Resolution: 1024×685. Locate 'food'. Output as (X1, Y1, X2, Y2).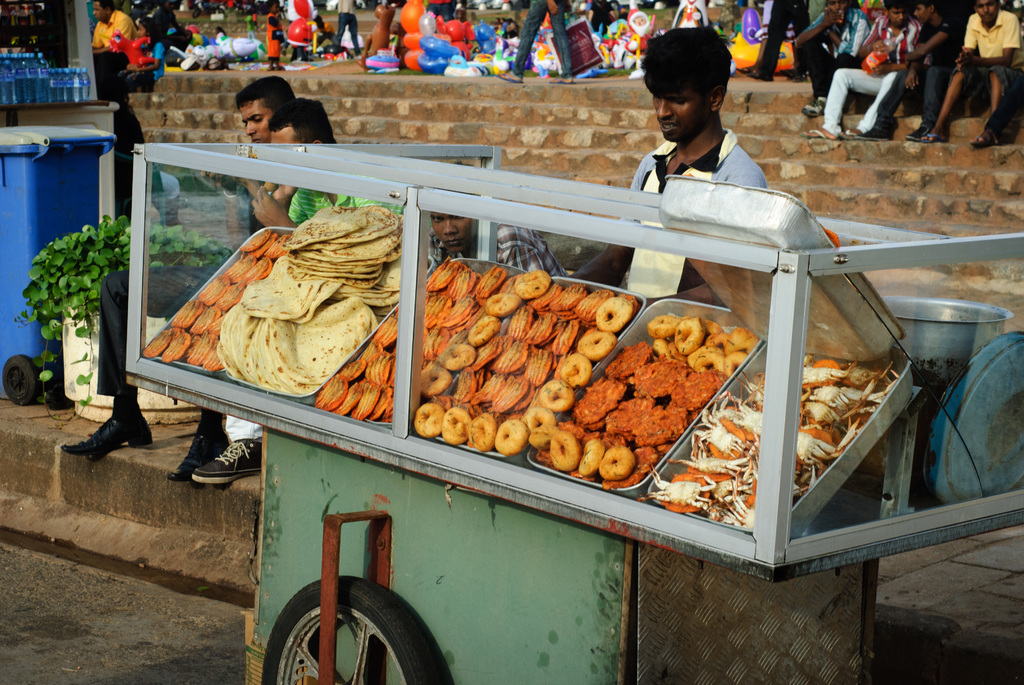
(485, 369, 536, 416).
